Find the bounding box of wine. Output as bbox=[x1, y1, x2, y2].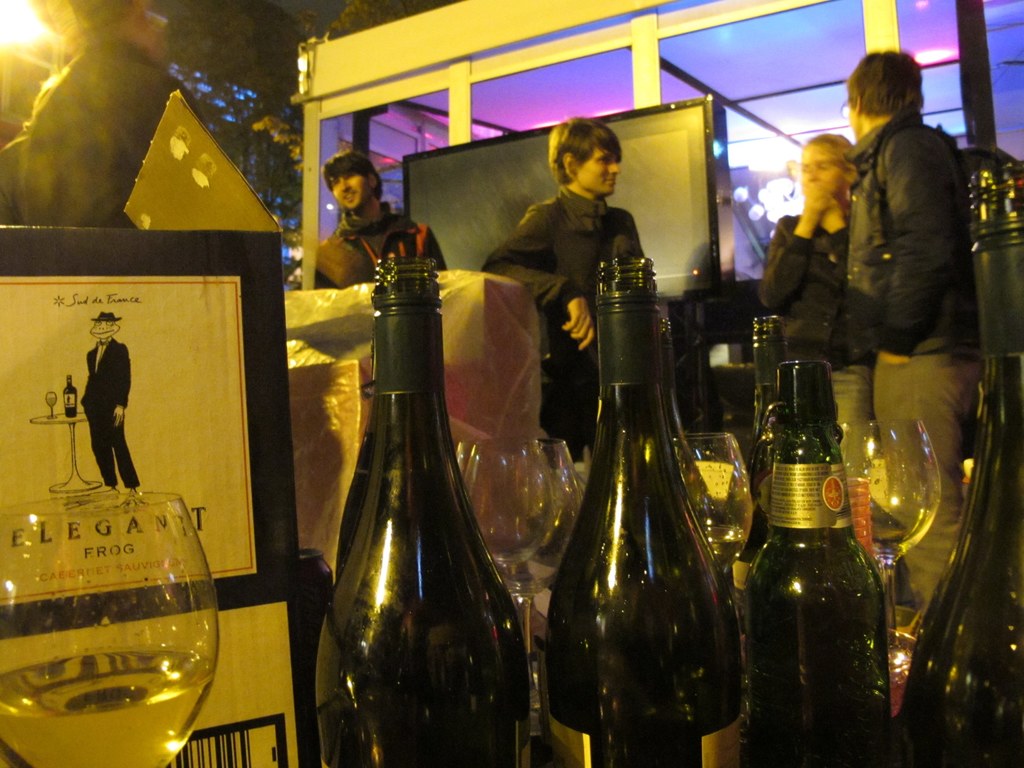
bbox=[703, 522, 745, 570].
